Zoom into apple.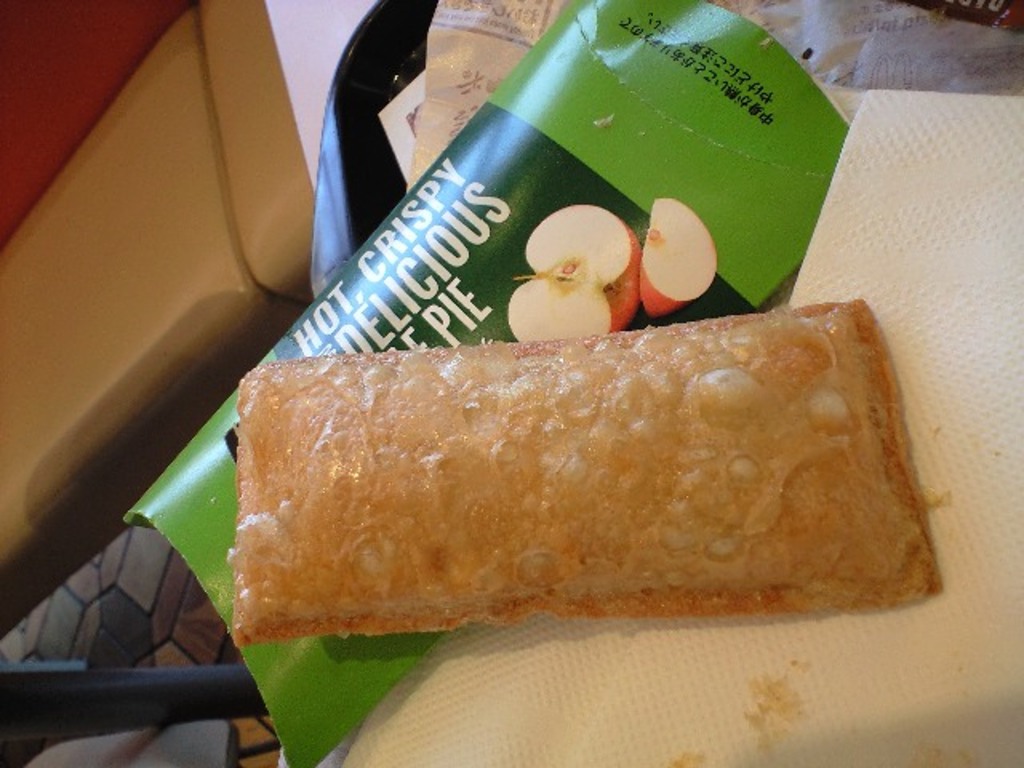
Zoom target: (left=525, top=214, right=638, bottom=349).
